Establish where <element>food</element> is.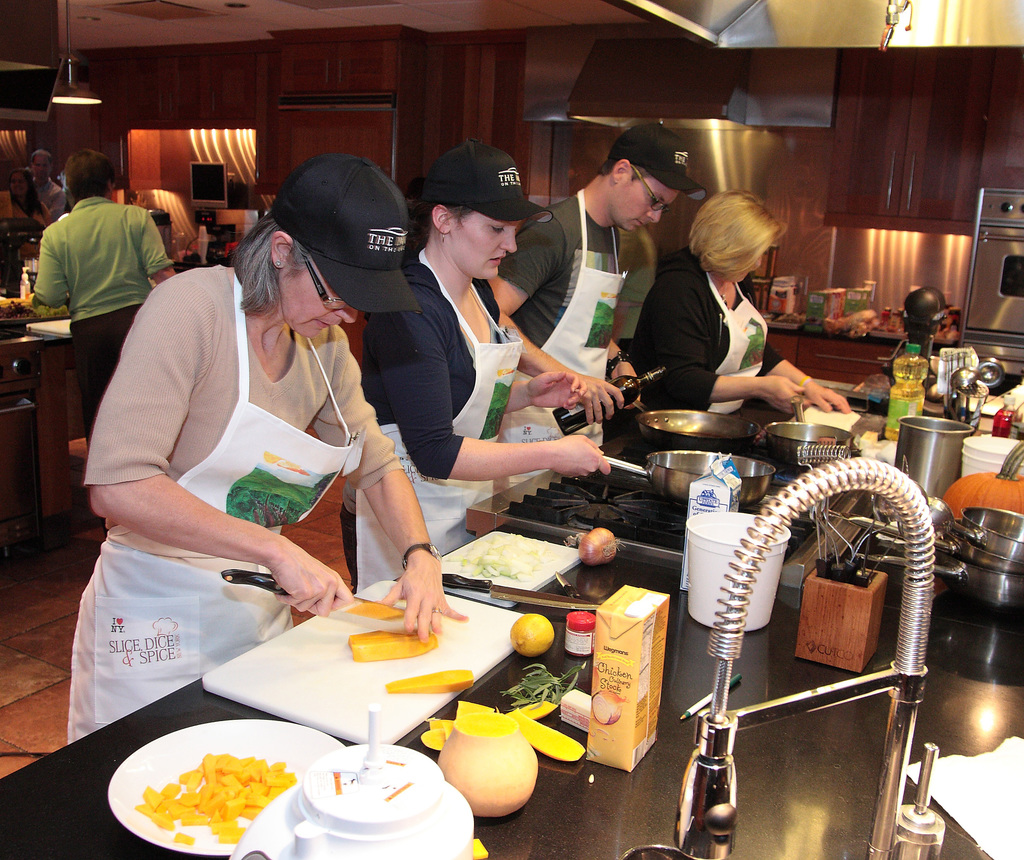
Established at <bbox>418, 665, 586, 762</bbox>.
